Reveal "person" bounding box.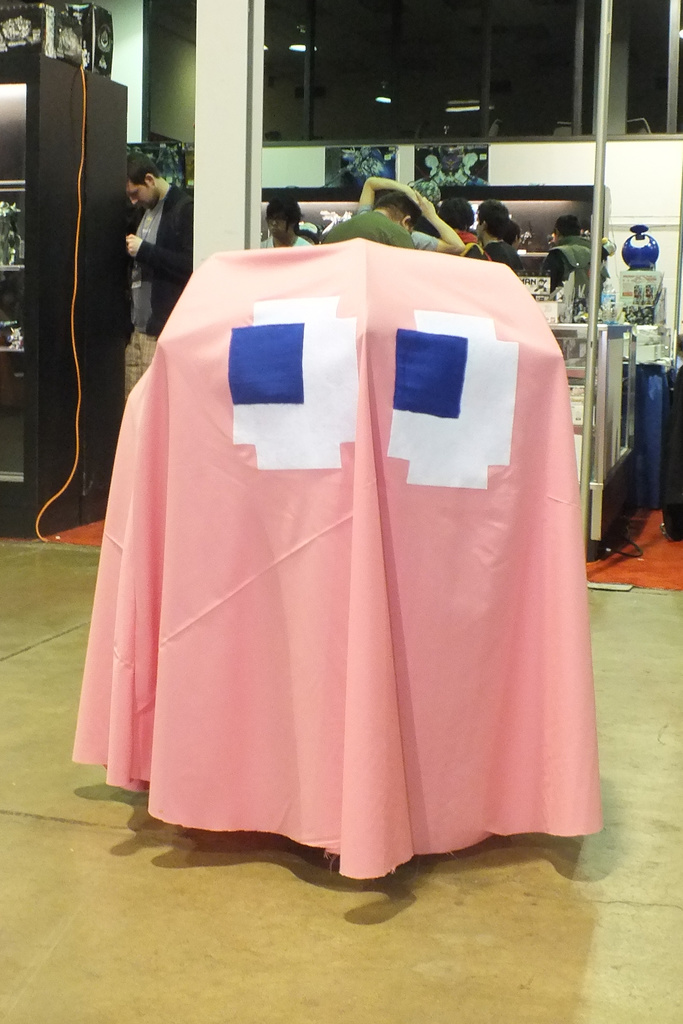
Revealed: 425:189:474:251.
